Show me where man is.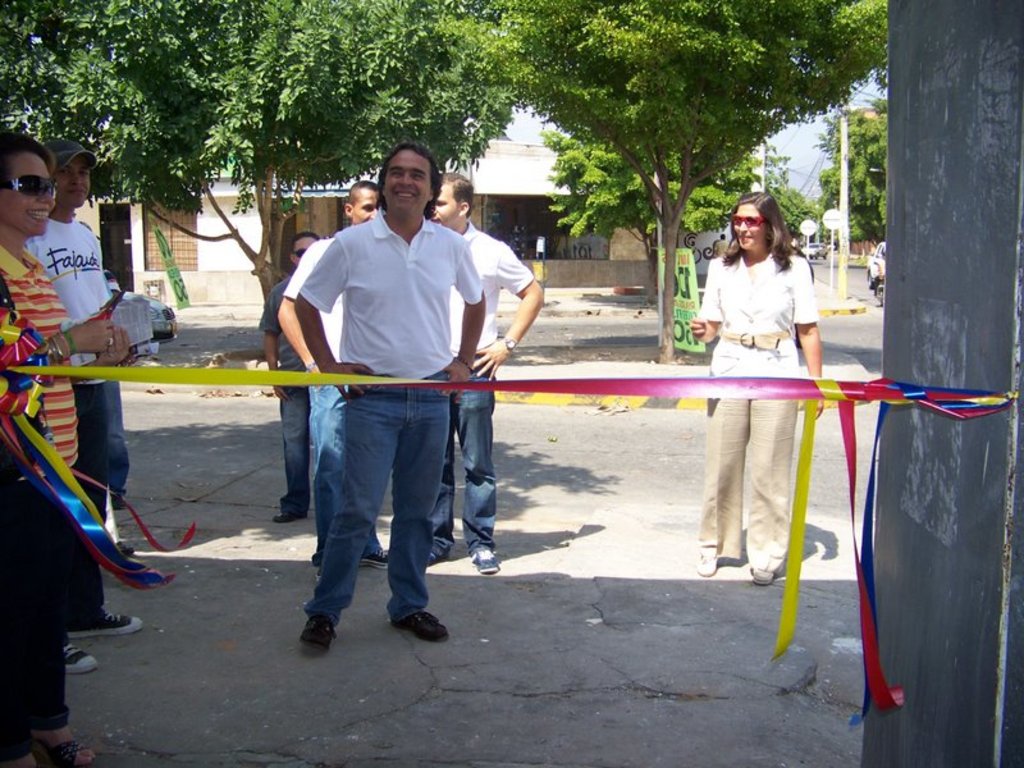
man is at [left=259, top=233, right=317, bottom=529].
